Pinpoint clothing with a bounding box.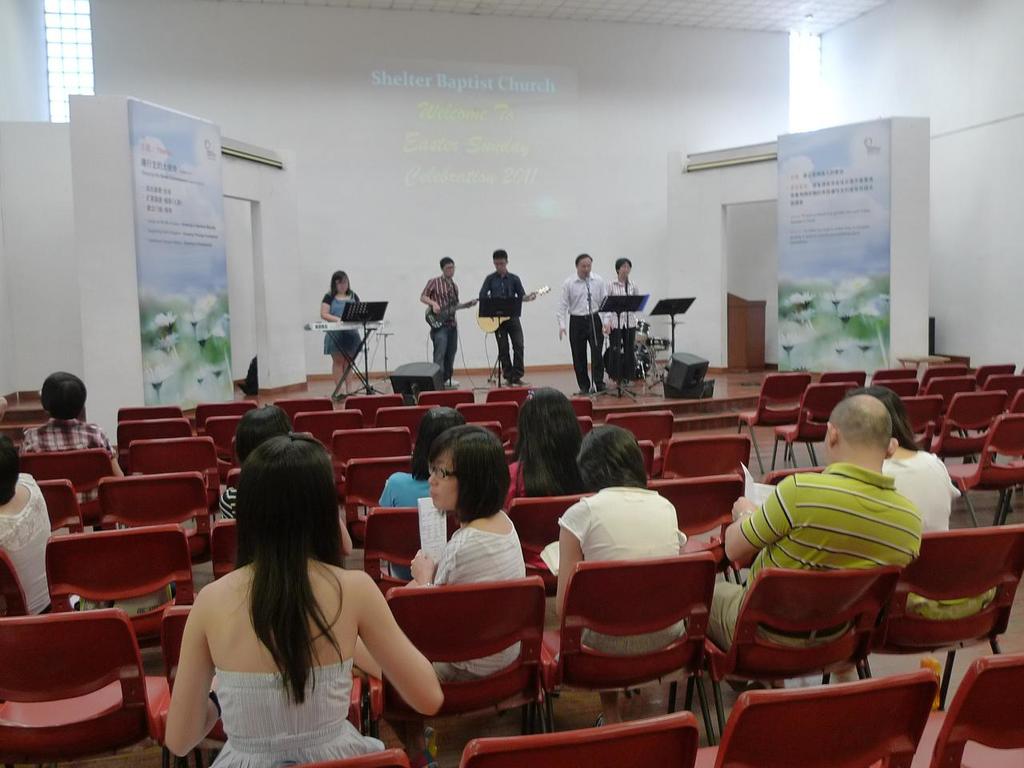
[left=555, top=270, right=614, bottom=390].
